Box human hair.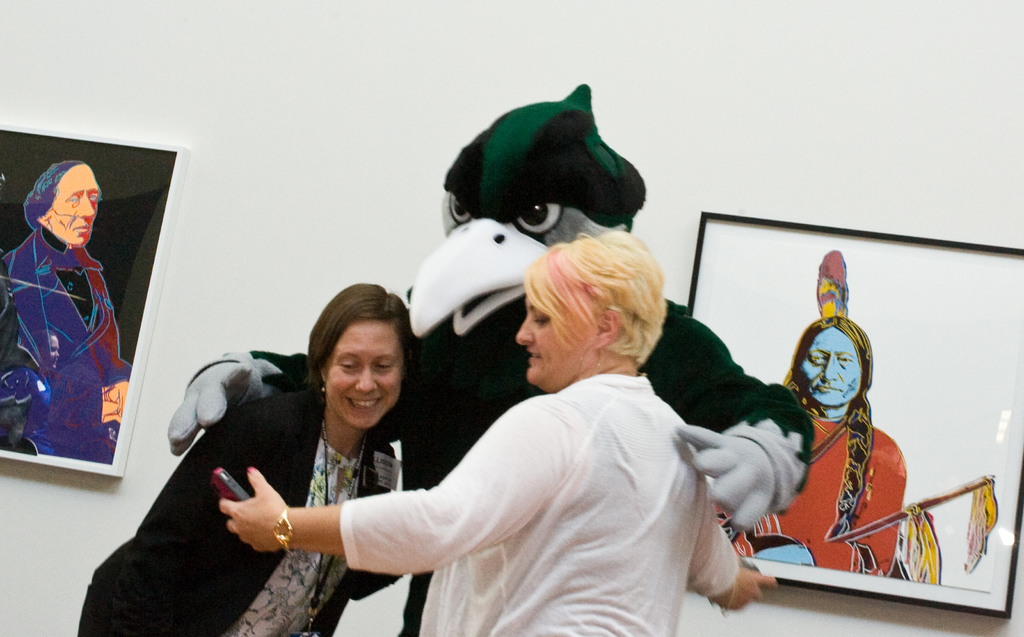
(520, 229, 675, 391).
